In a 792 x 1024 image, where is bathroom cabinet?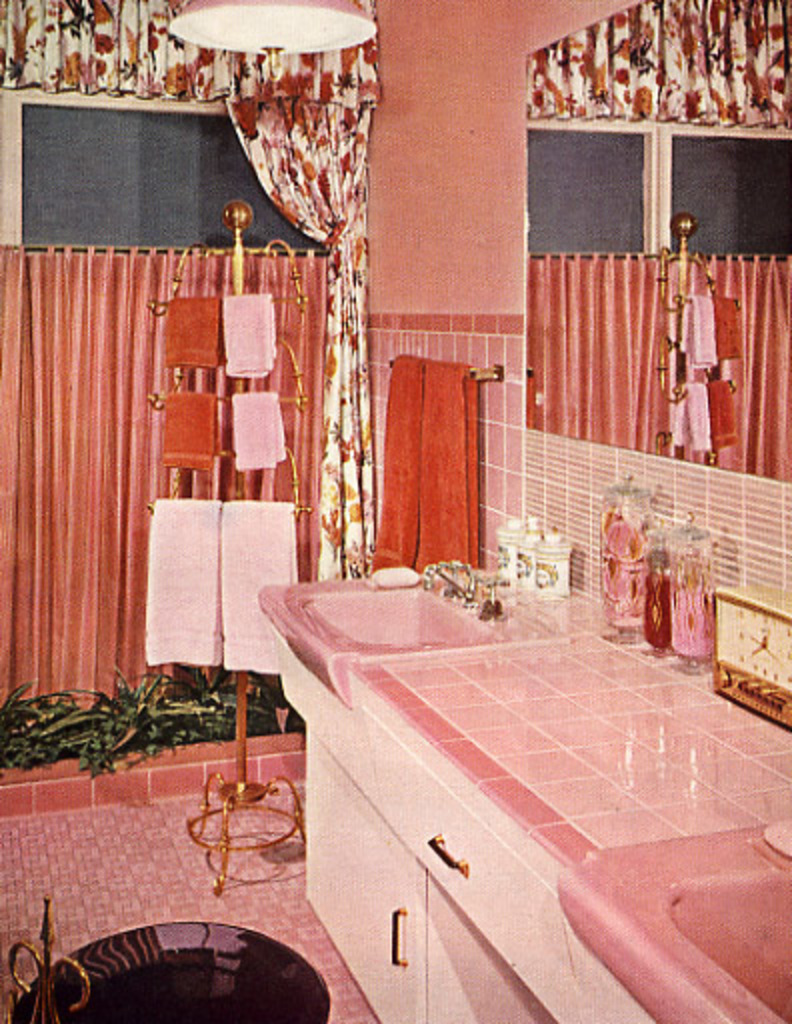
bbox(266, 638, 664, 1022).
